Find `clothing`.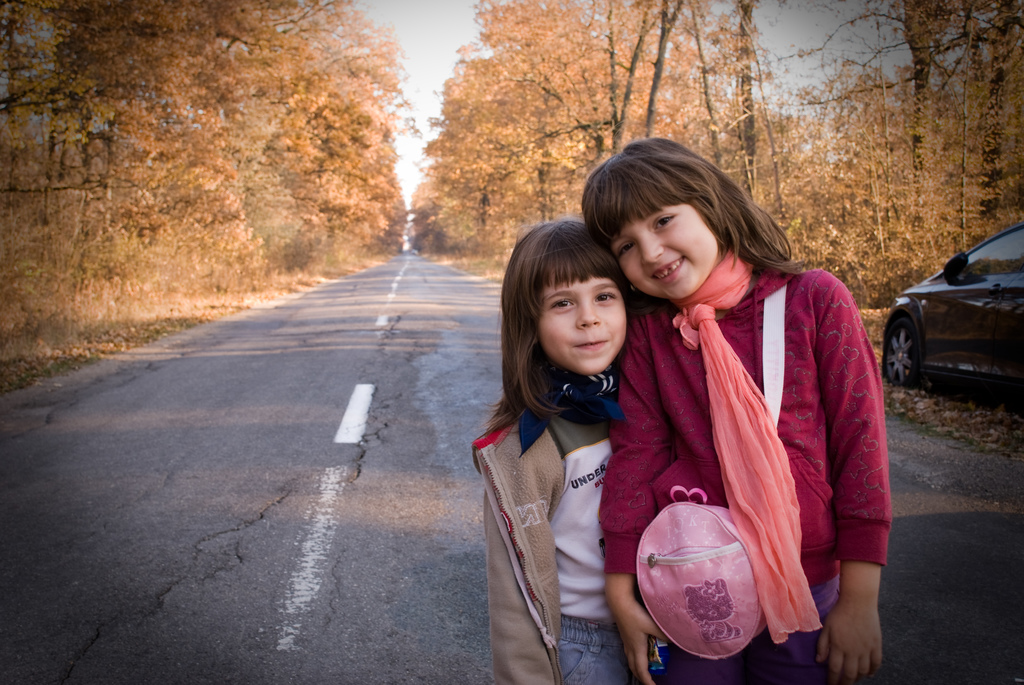
detection(612, 234, 888, 672).
